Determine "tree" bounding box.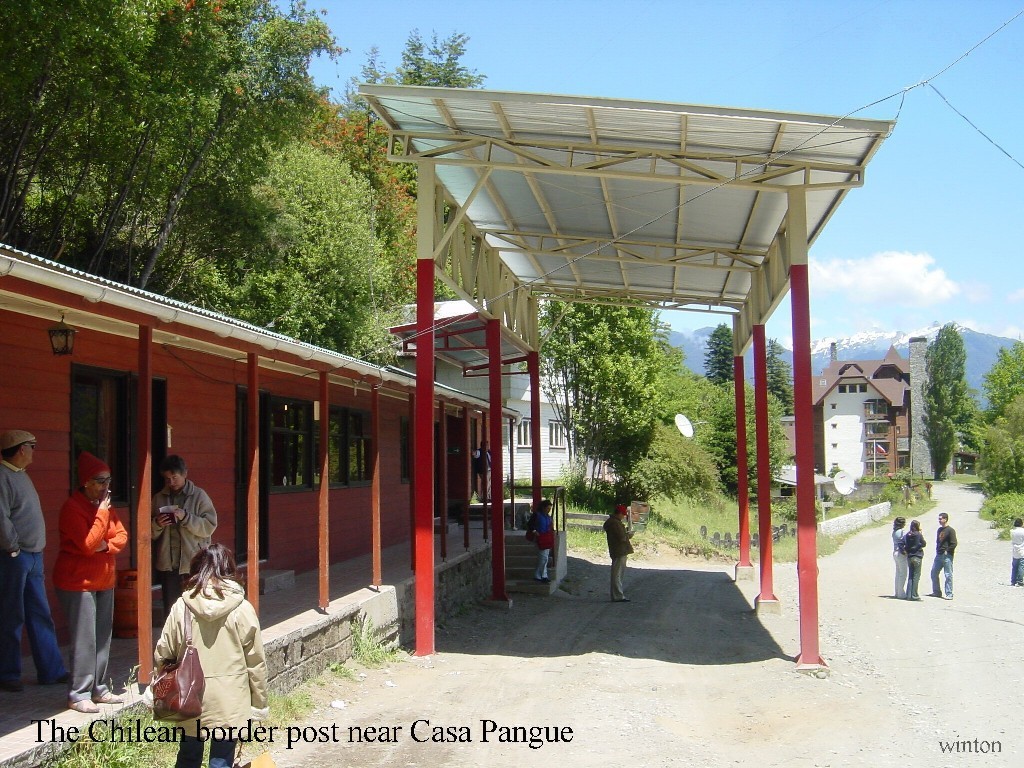
Determined: bbox=(989, 390, 1023, 532).
